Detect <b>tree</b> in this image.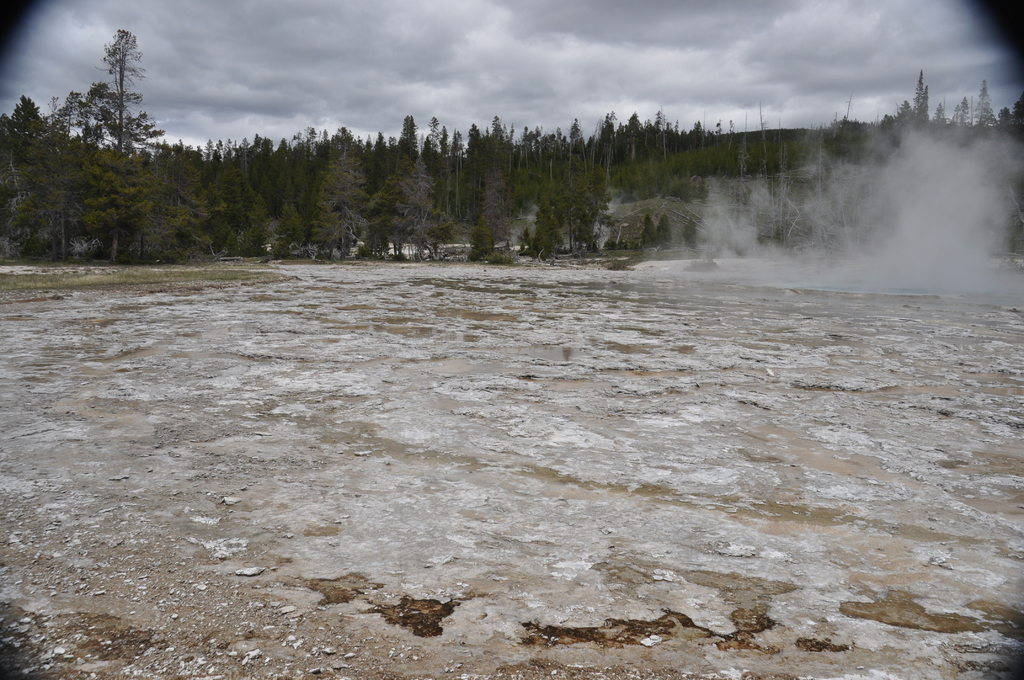
Detection: bbox=[534, 175, 561, 257].
